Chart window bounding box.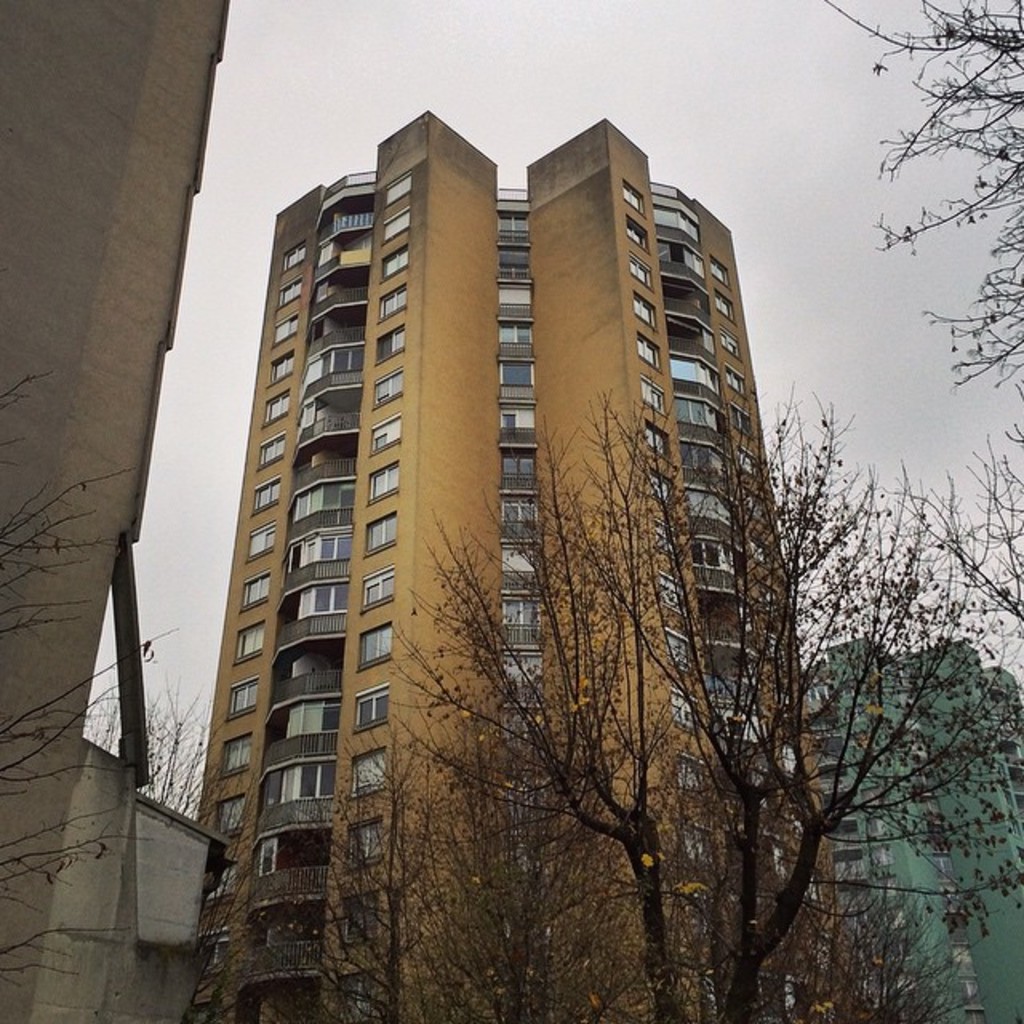
Charted: 264/389/294/427.
